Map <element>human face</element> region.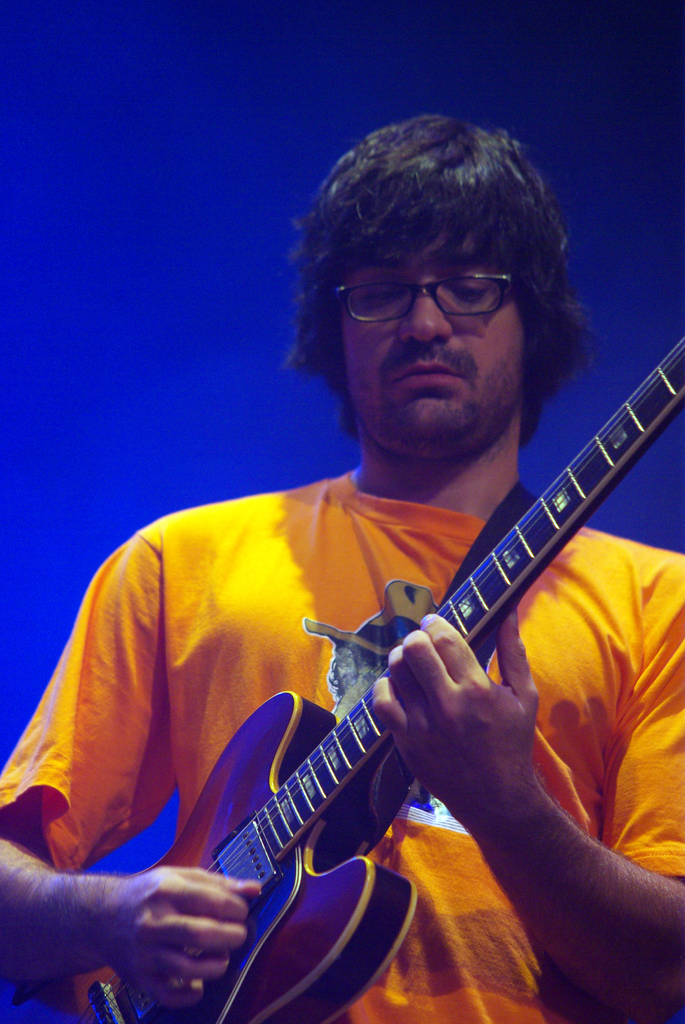
Mapped to Rect(342, 221, 526, 463).
